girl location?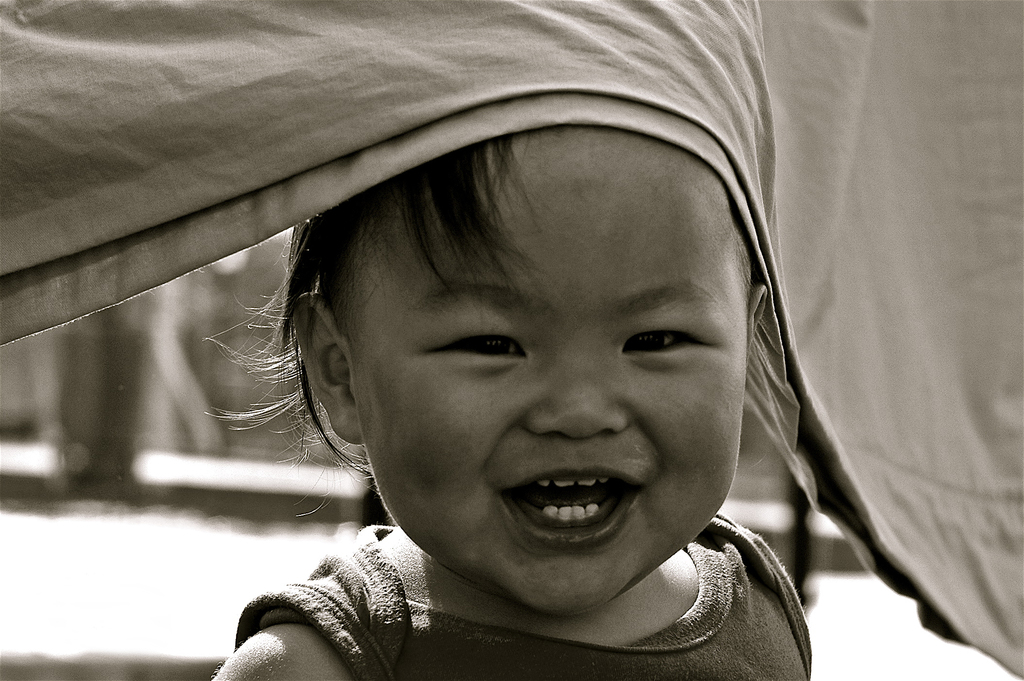
detection(201, 124, 814, 680)
